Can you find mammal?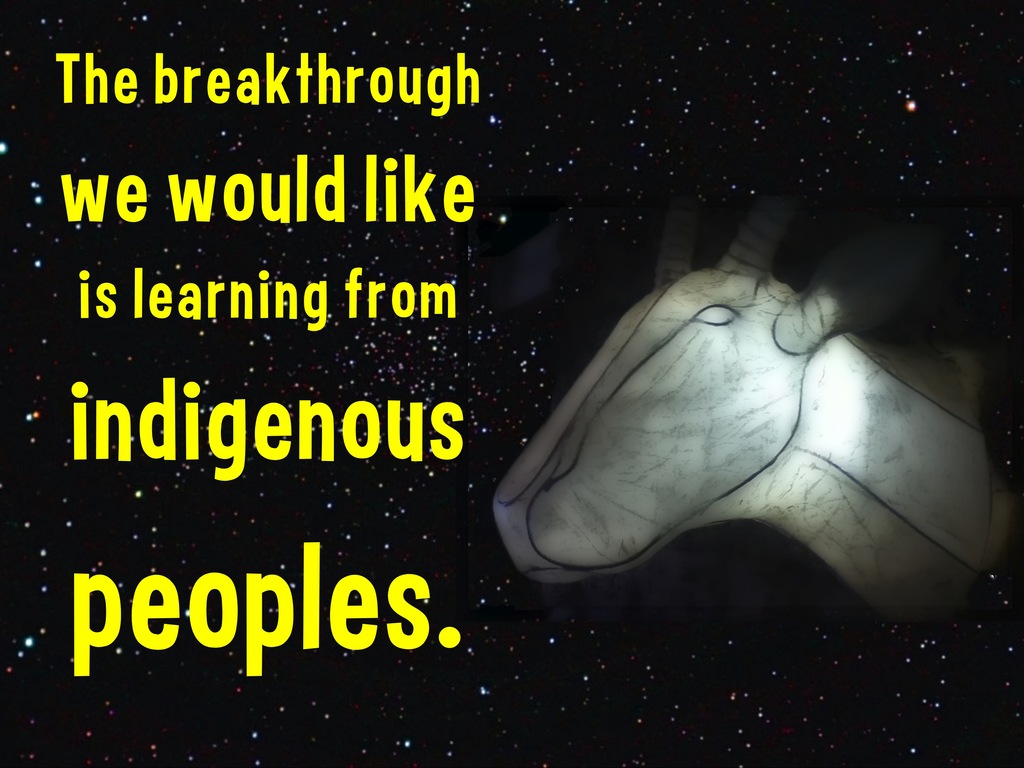
Yes, bounding box: (489, 165, 1023, 632).
